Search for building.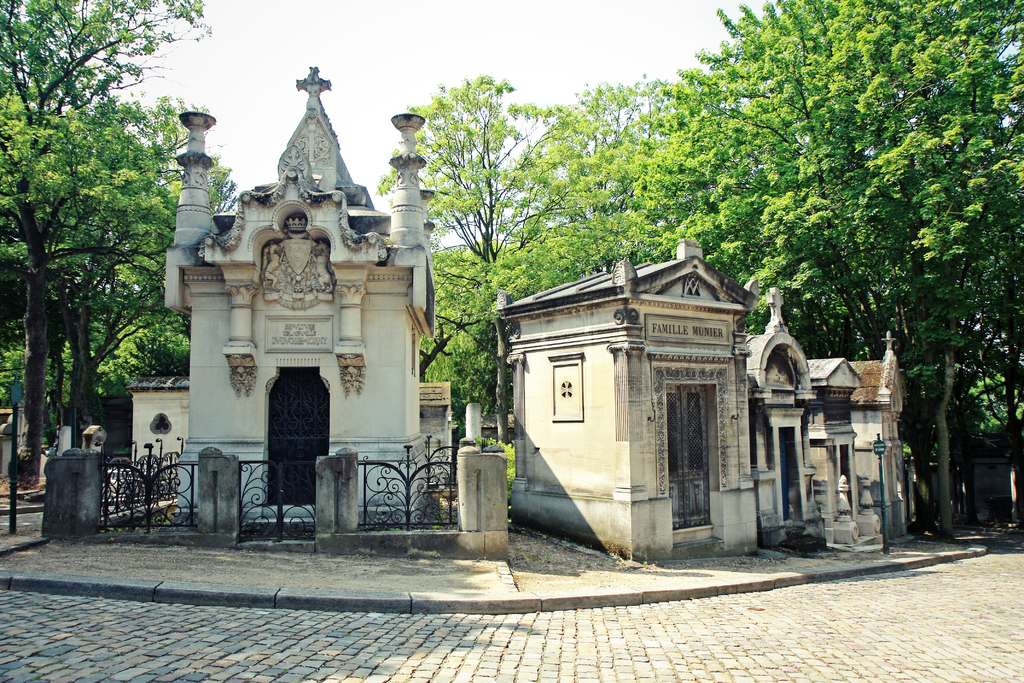
Found at bbox(910, 434, 1023, 525).
